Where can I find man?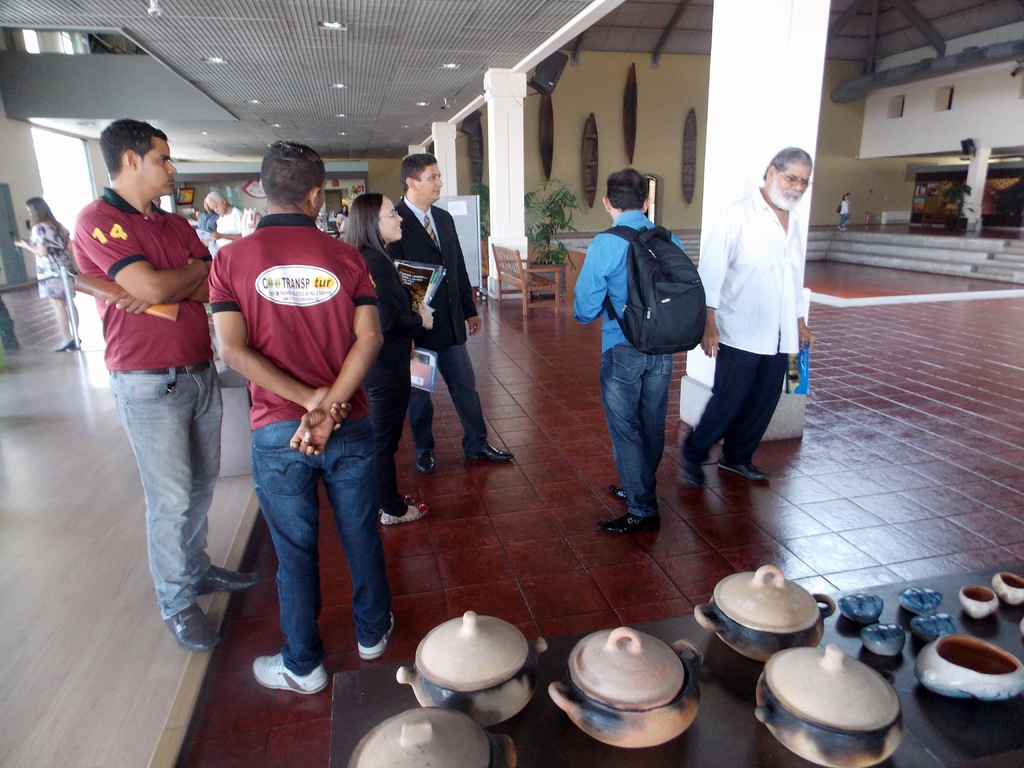
You can find it at [673, 148, 810, 499].
